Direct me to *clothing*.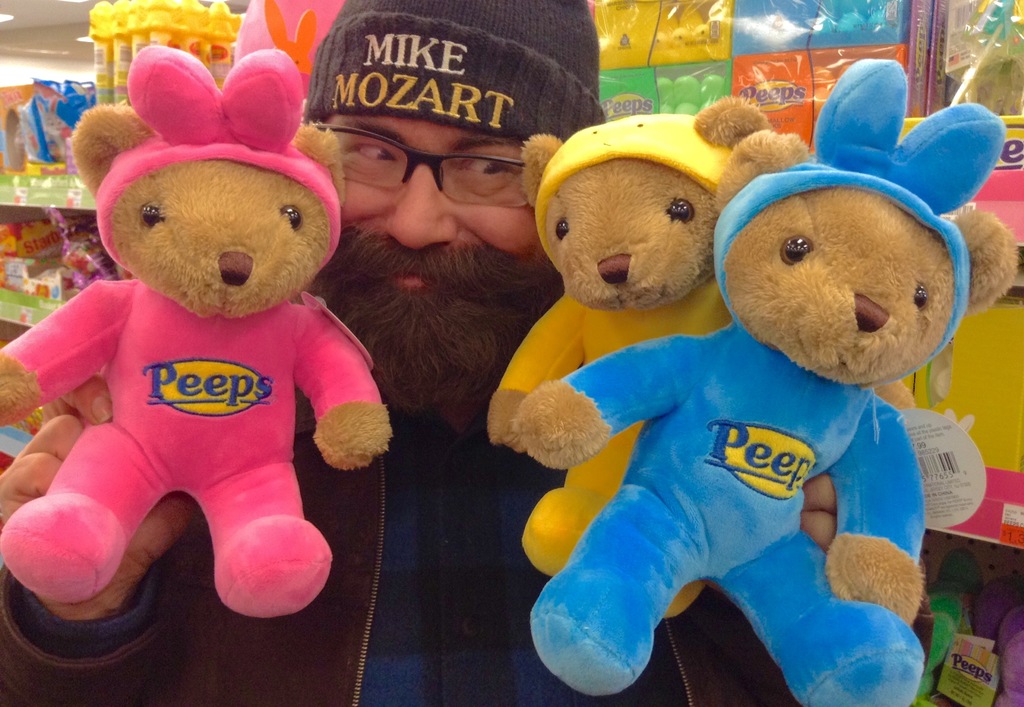
Direction: (0, 371, 948, 706).
